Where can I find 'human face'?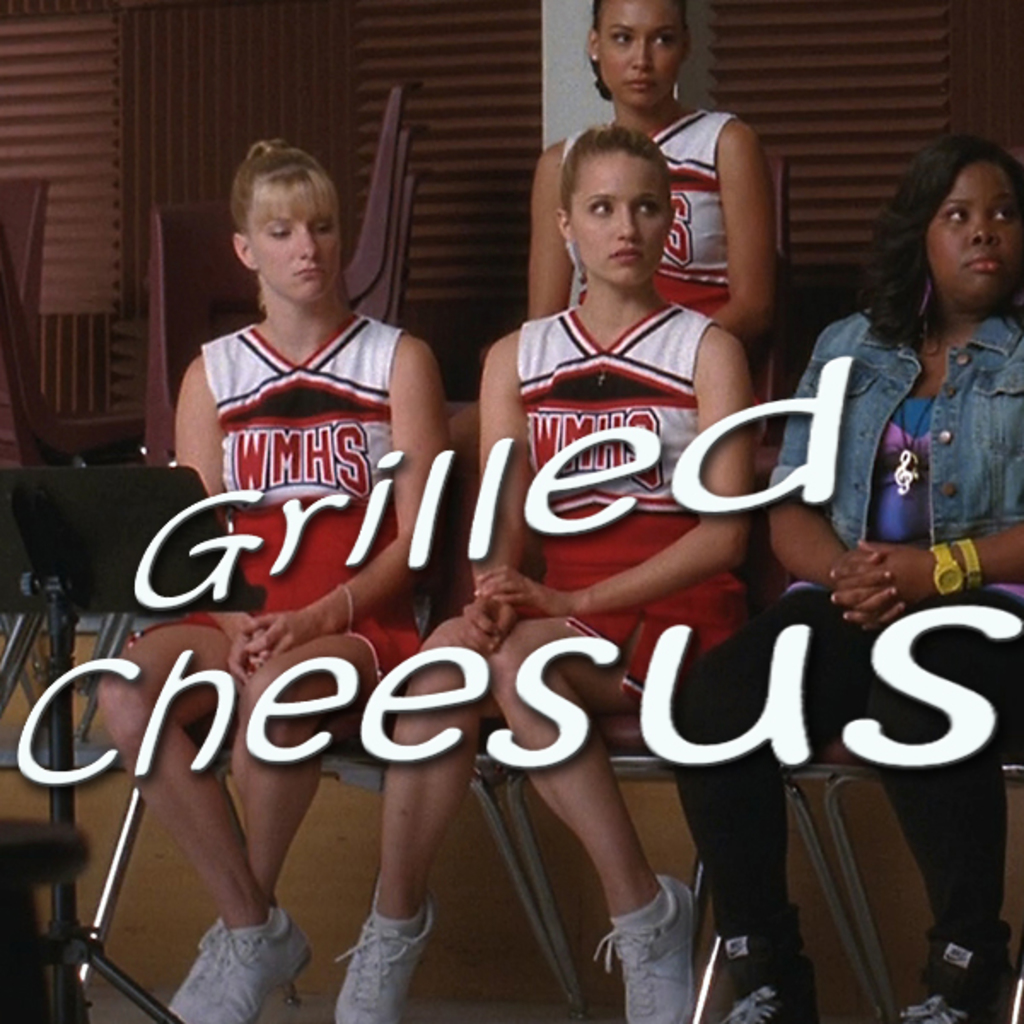
You can find it at rect(247, 218, 338, 300).
